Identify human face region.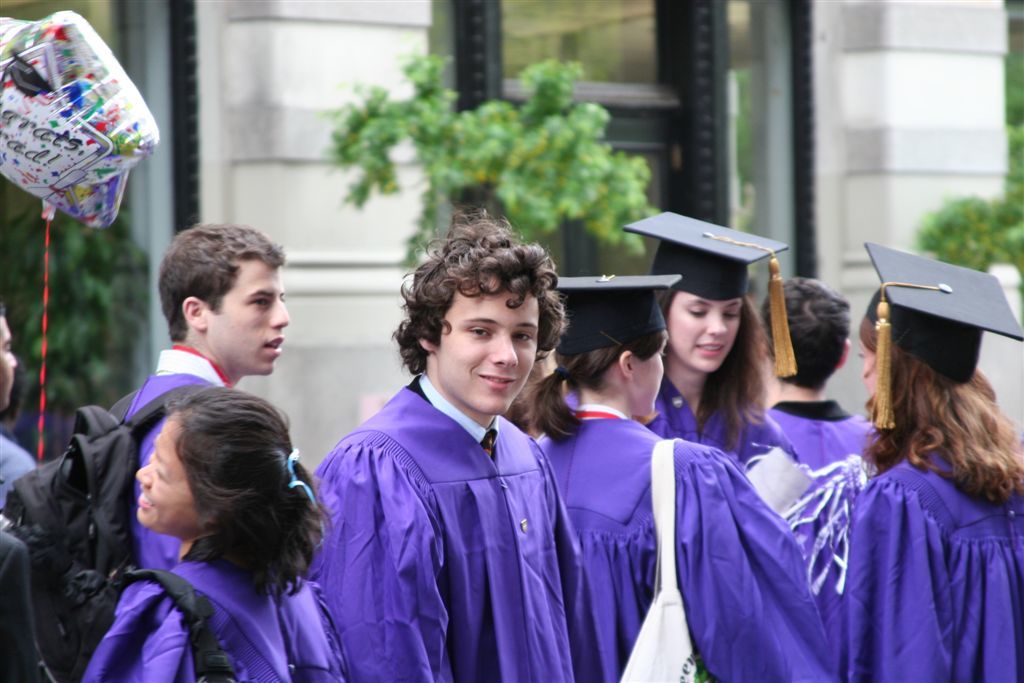
Region: BBox(638, 336, 667, 417).
